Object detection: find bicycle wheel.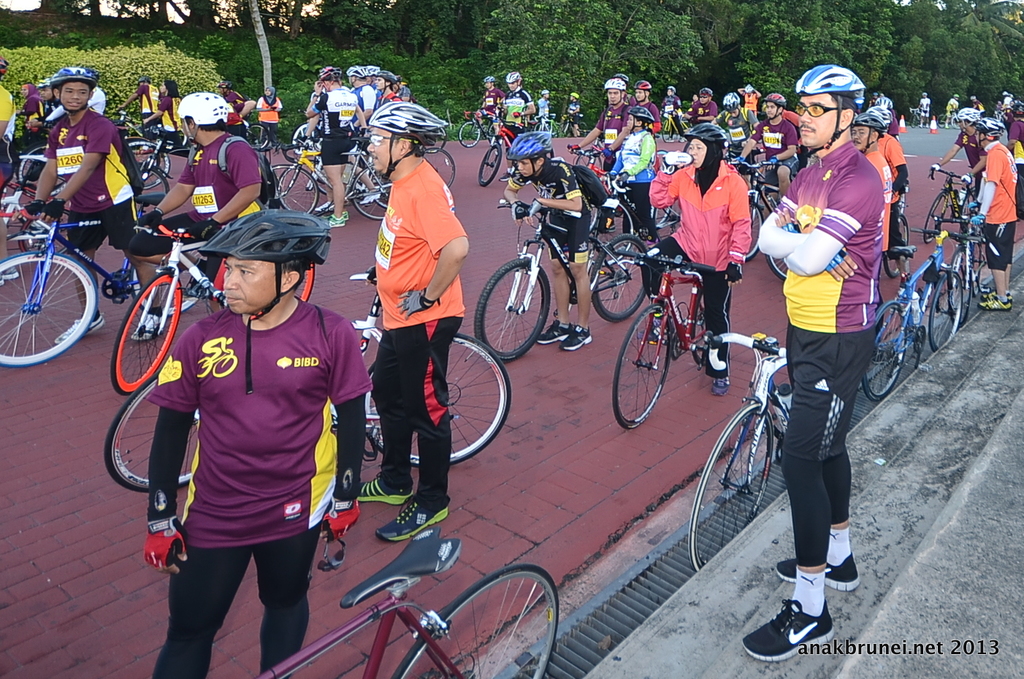
left=481, top=140, right=503, bottom=189.
